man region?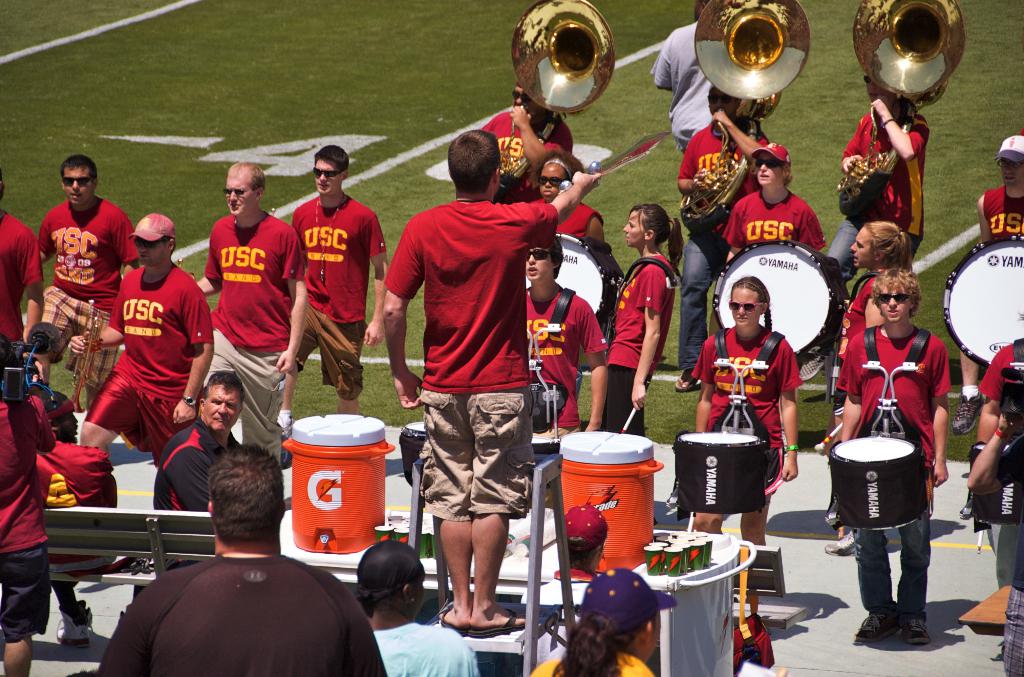
(954,132,1023,432)
